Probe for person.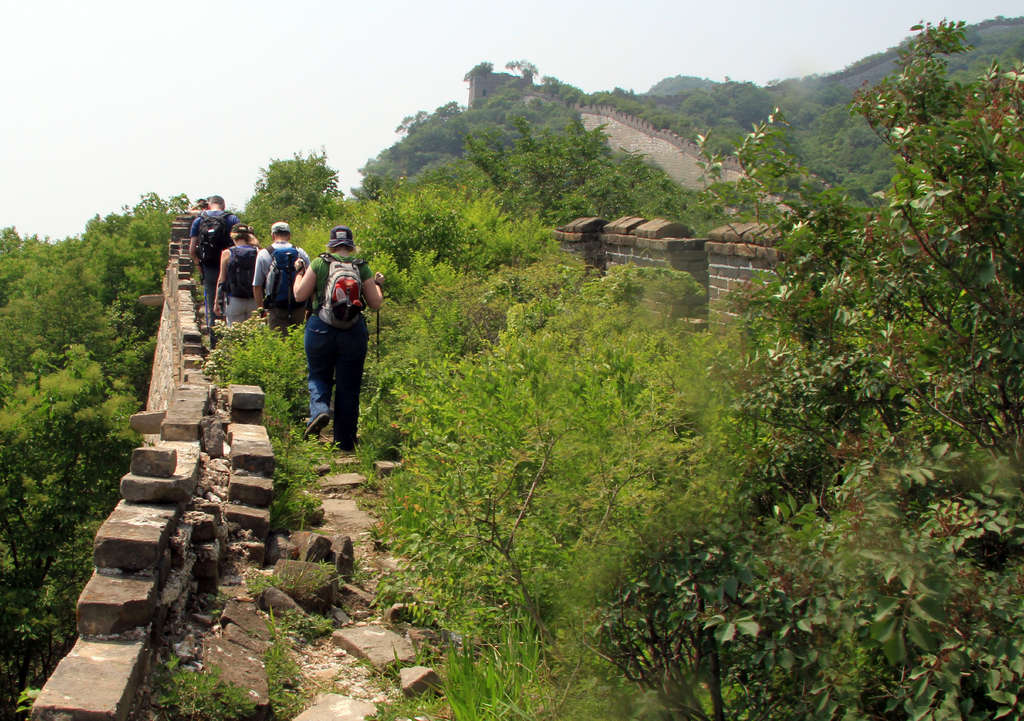
Probe result: box(294, 228, 387, 447).
